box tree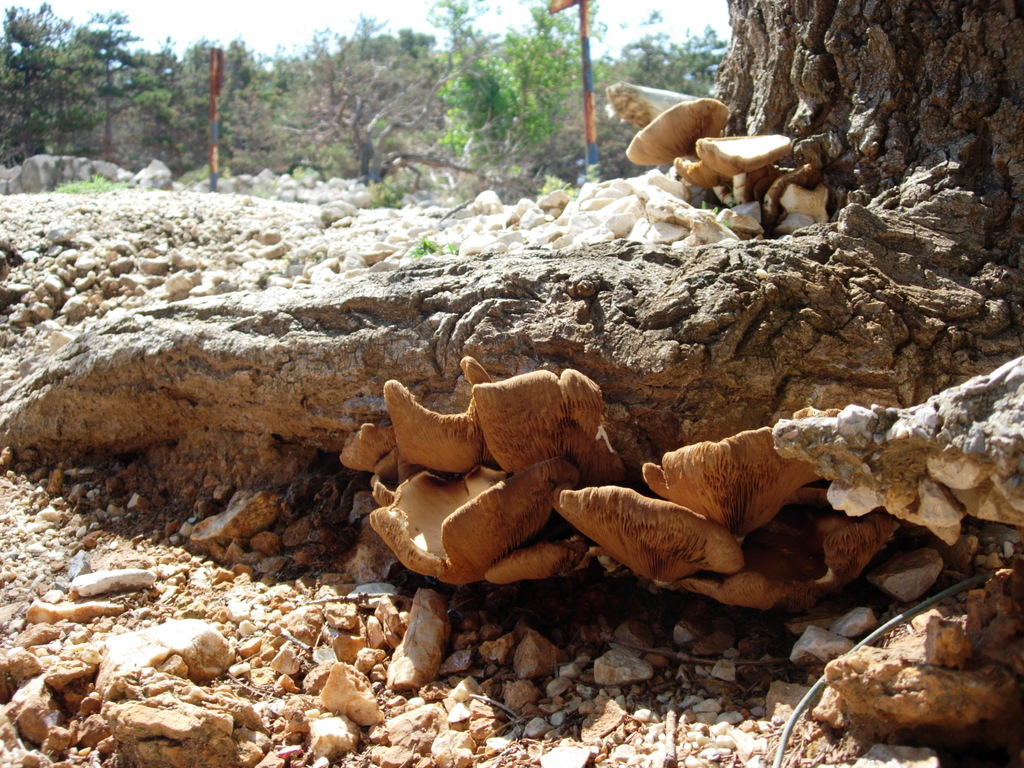
258/43/448/178
